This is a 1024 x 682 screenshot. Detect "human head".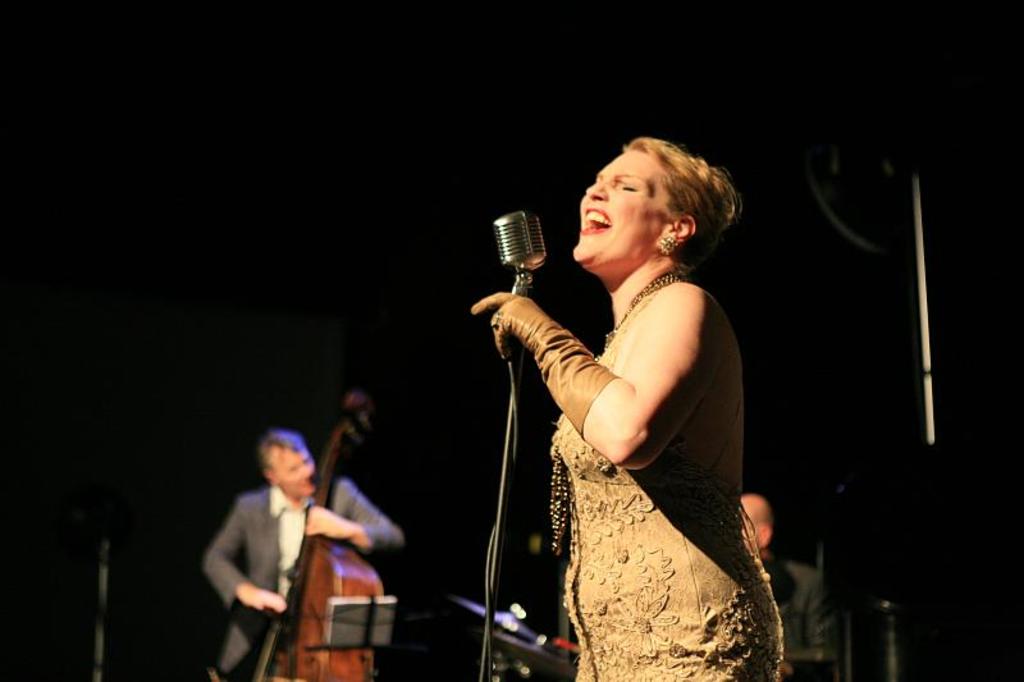
[x1=740, y1=491, x2=773, y2=558].
